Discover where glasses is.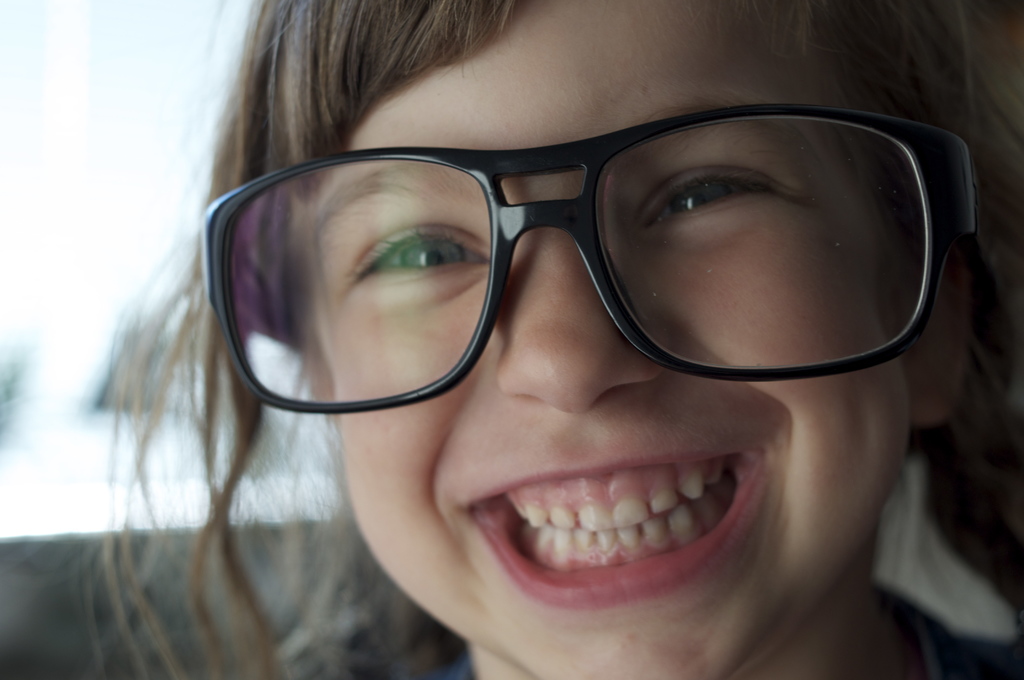
Discovered at [x1=202, y1=100, x2=989, y2=423].
